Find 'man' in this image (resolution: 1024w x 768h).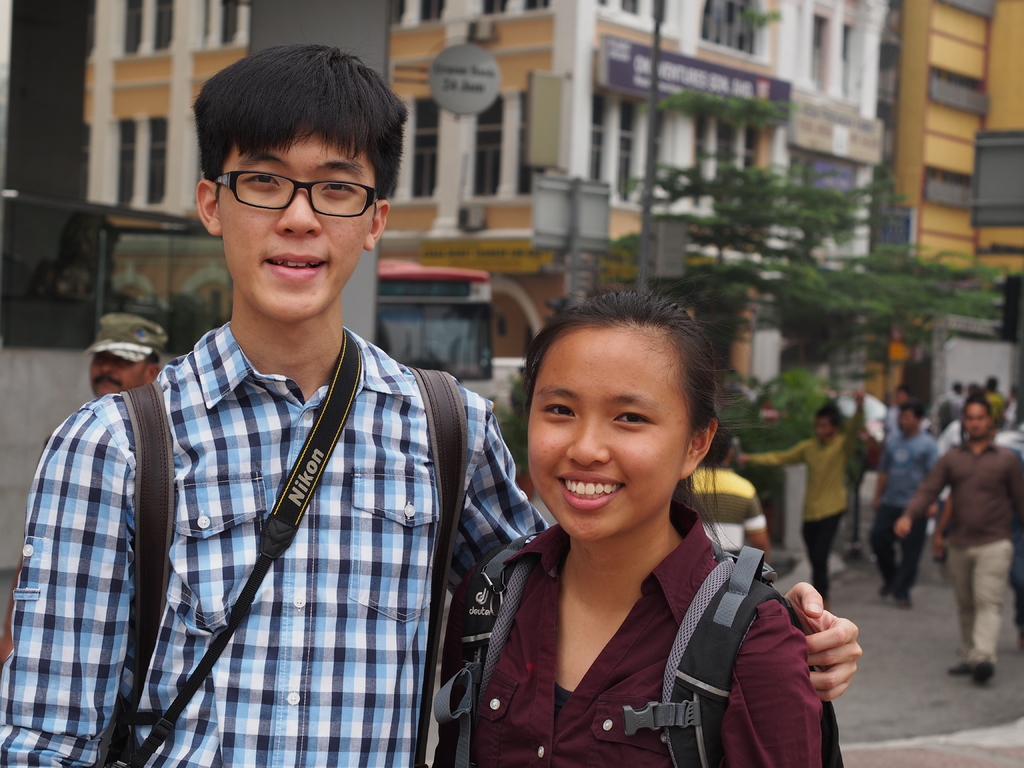
region(863, 399, 938, 605).
